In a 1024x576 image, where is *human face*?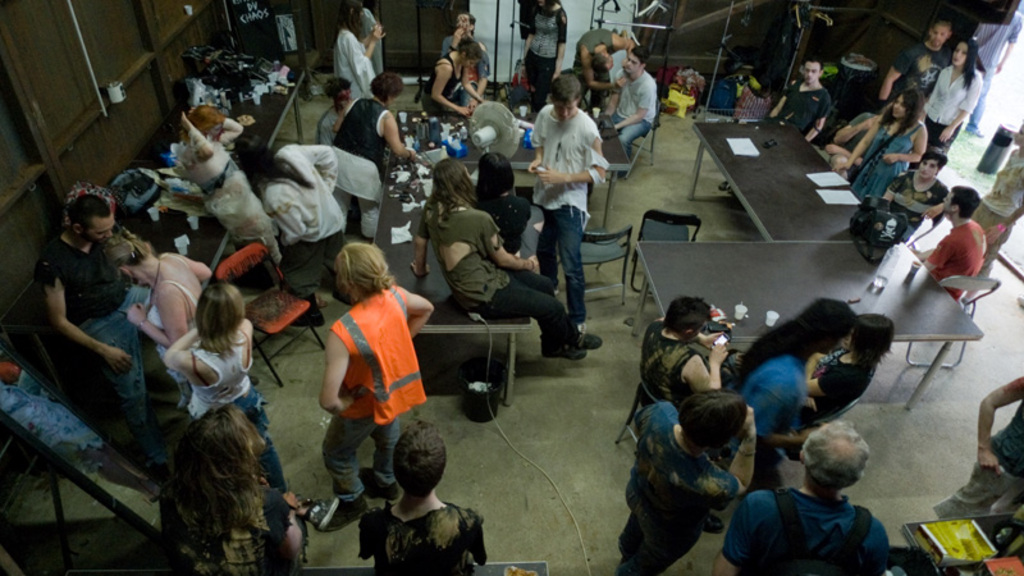
box(919, 156, 941, 180).
